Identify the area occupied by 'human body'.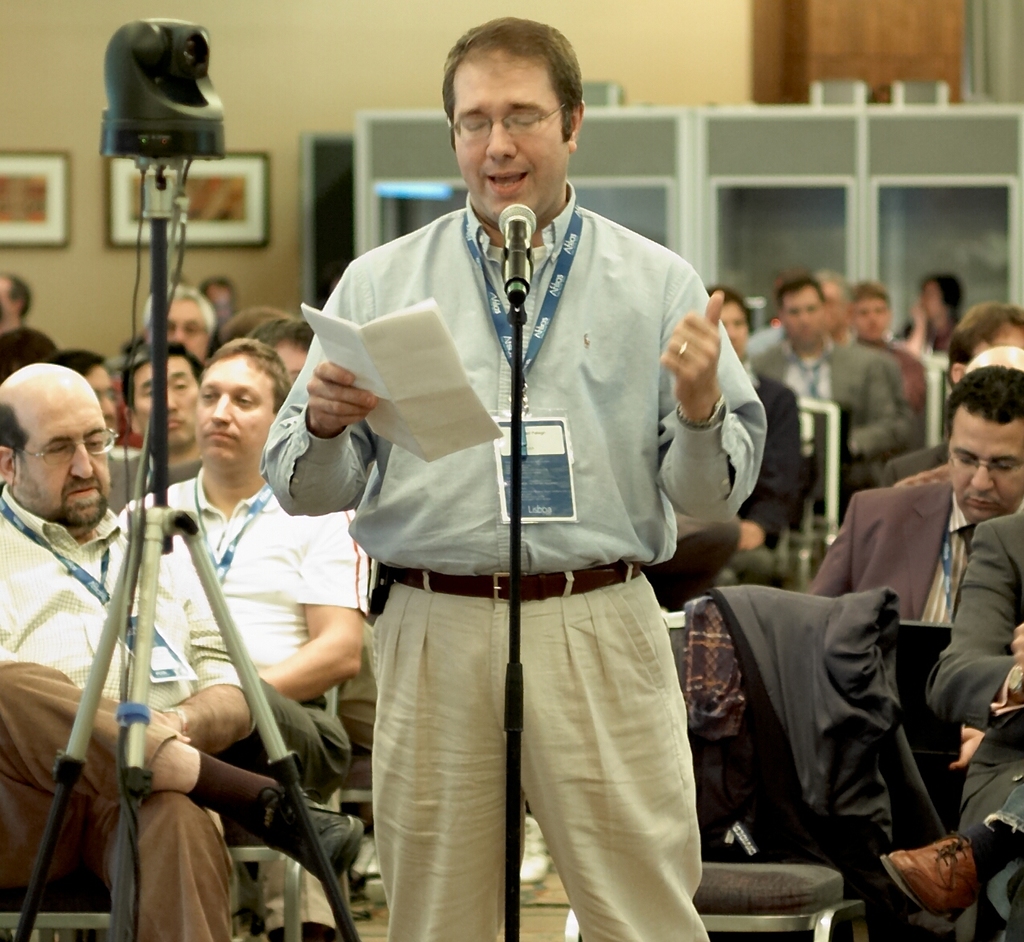
Area: box=[692, 285, 803, 591].
